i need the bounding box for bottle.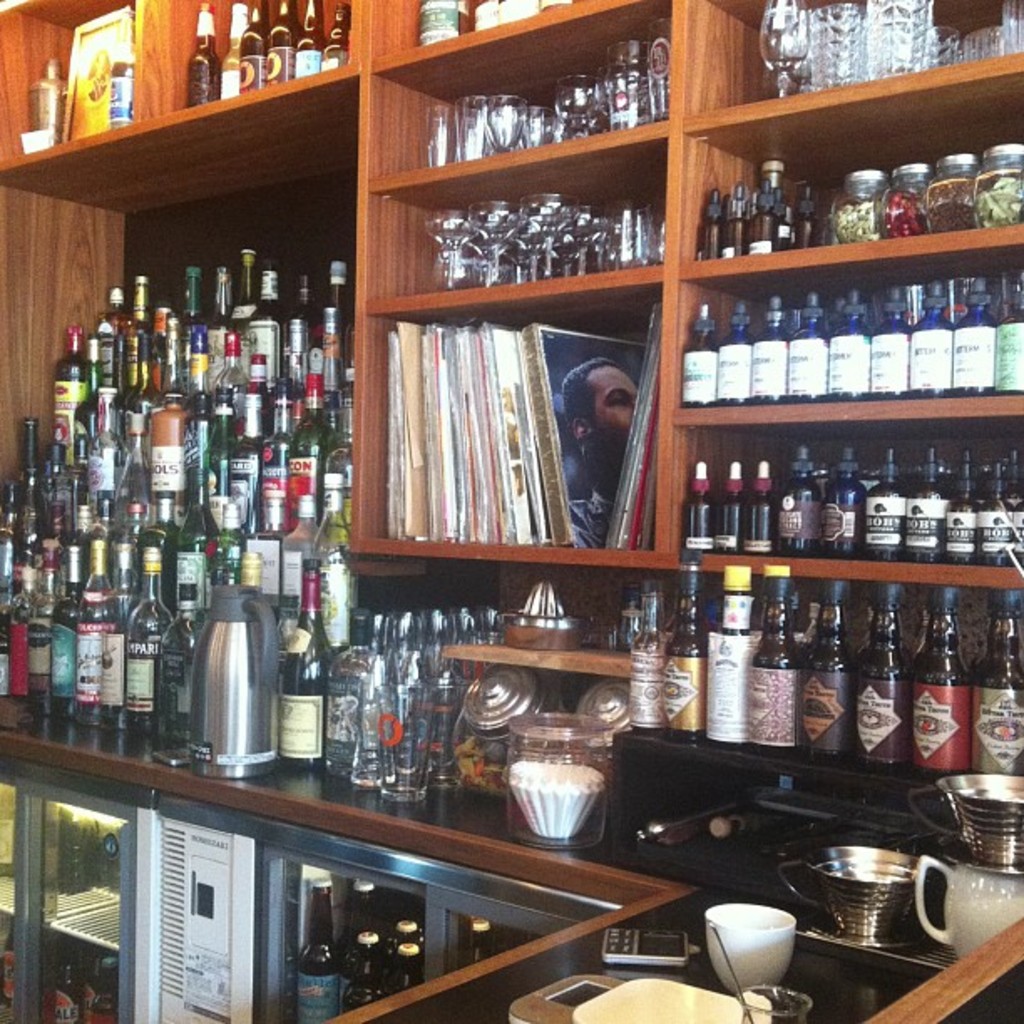
Here it is: <region>882, 149, 937, 234</region>.
